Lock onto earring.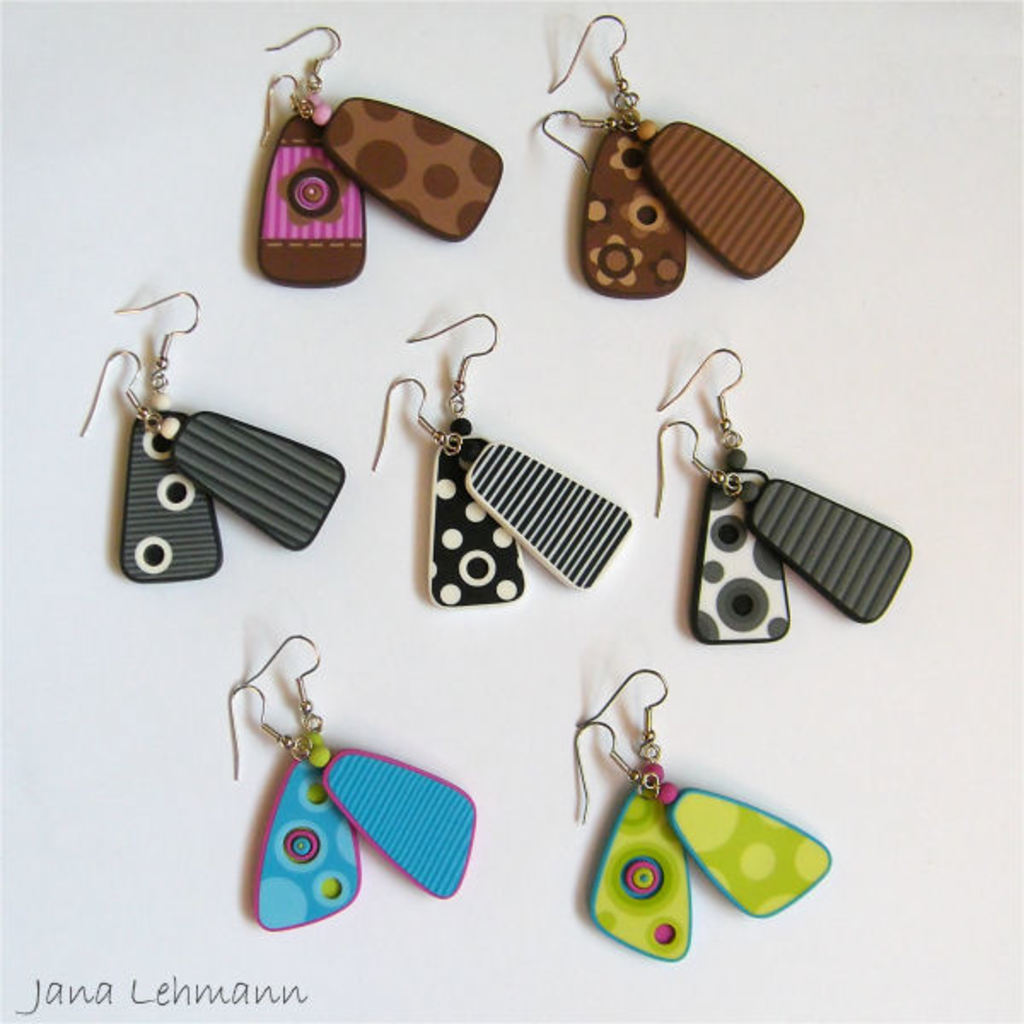
Locked: region(258, 73, 500, 246).
